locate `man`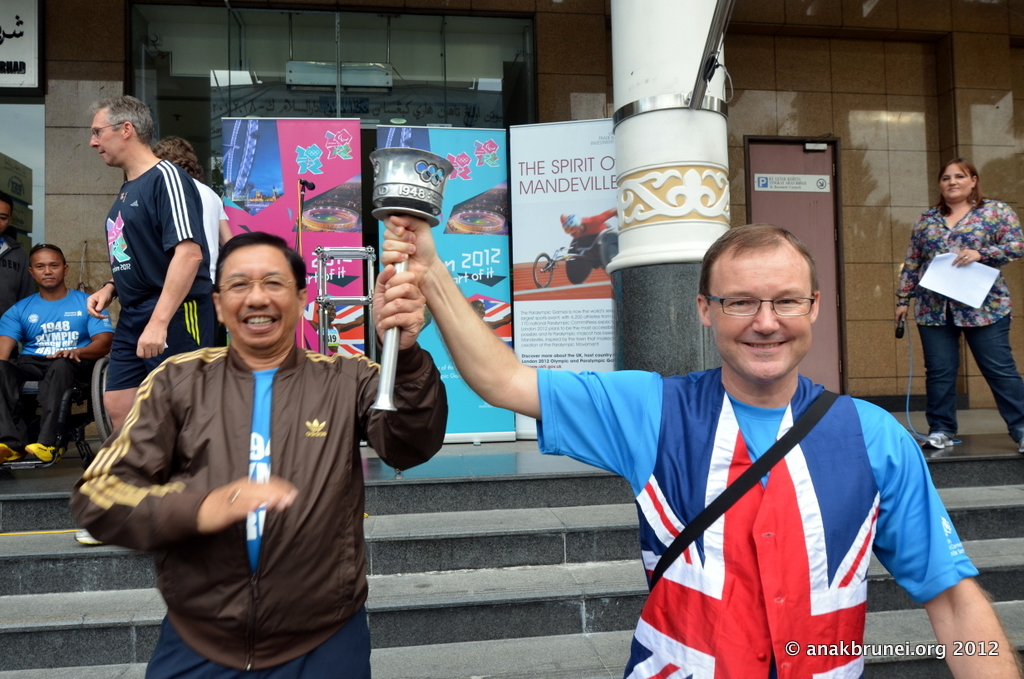
region(380, 213, 1022, 678)
